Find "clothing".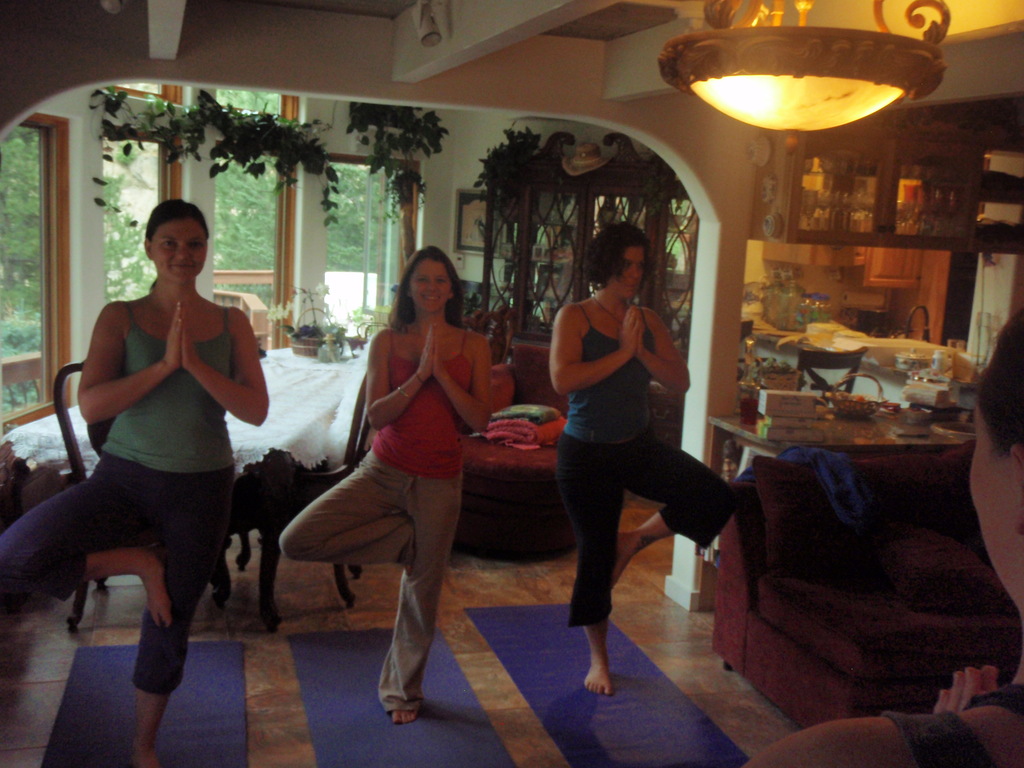
<bbox>0, 318, 236, 682</bbox>.
